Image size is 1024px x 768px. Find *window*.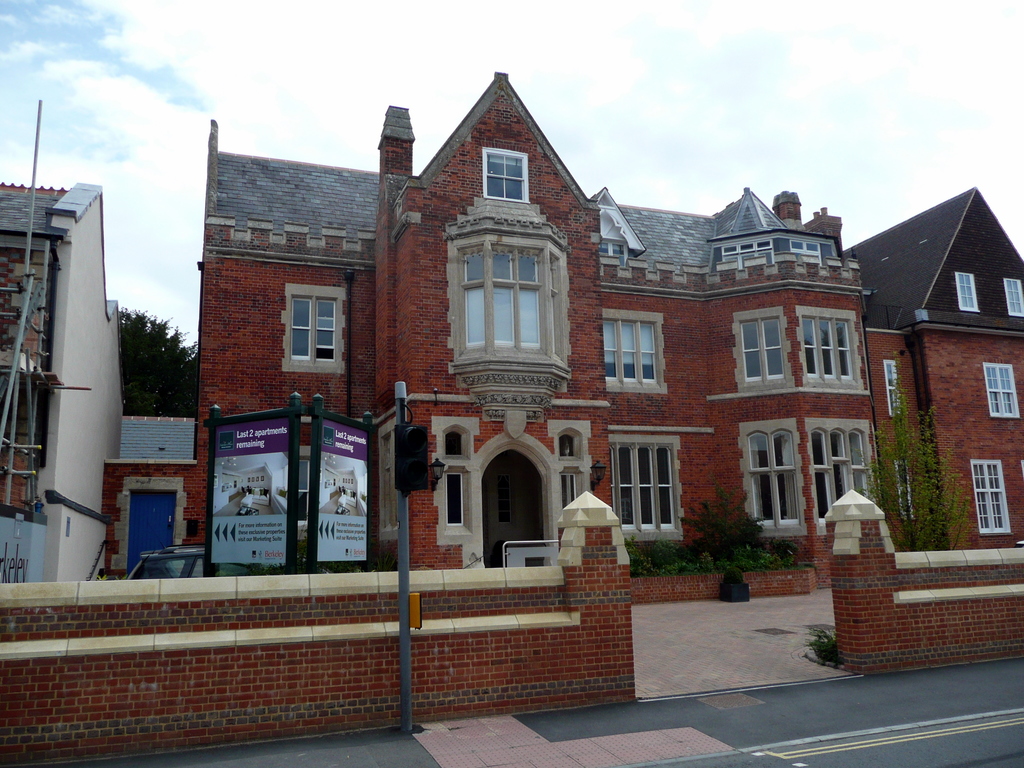
locate(796, 302, 861, 389).
